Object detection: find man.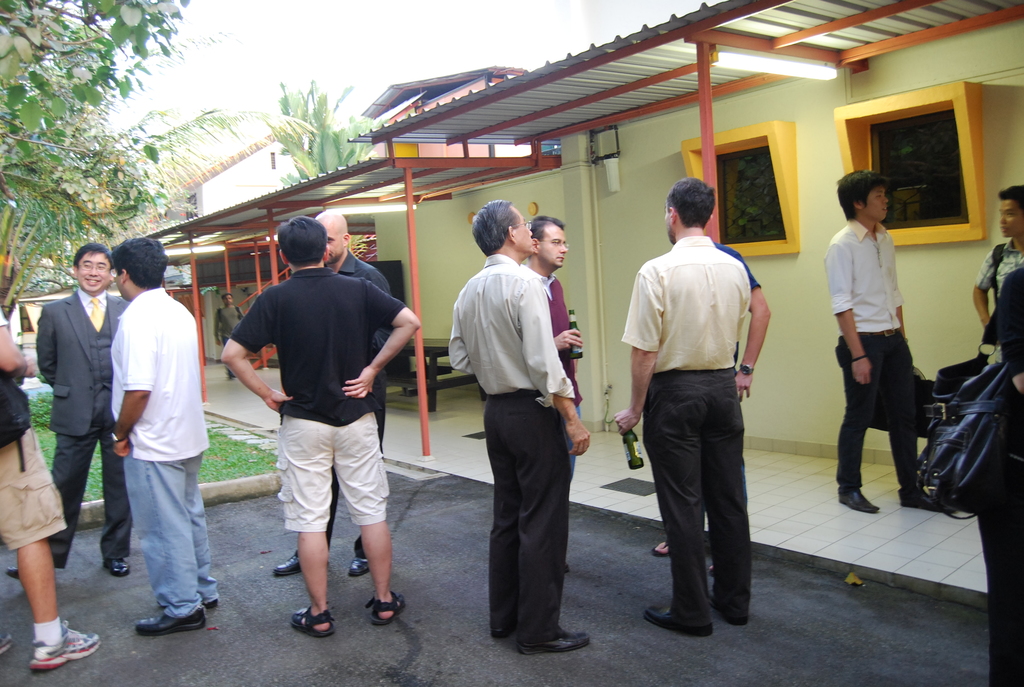
detection(273, 209, 387, 576).
